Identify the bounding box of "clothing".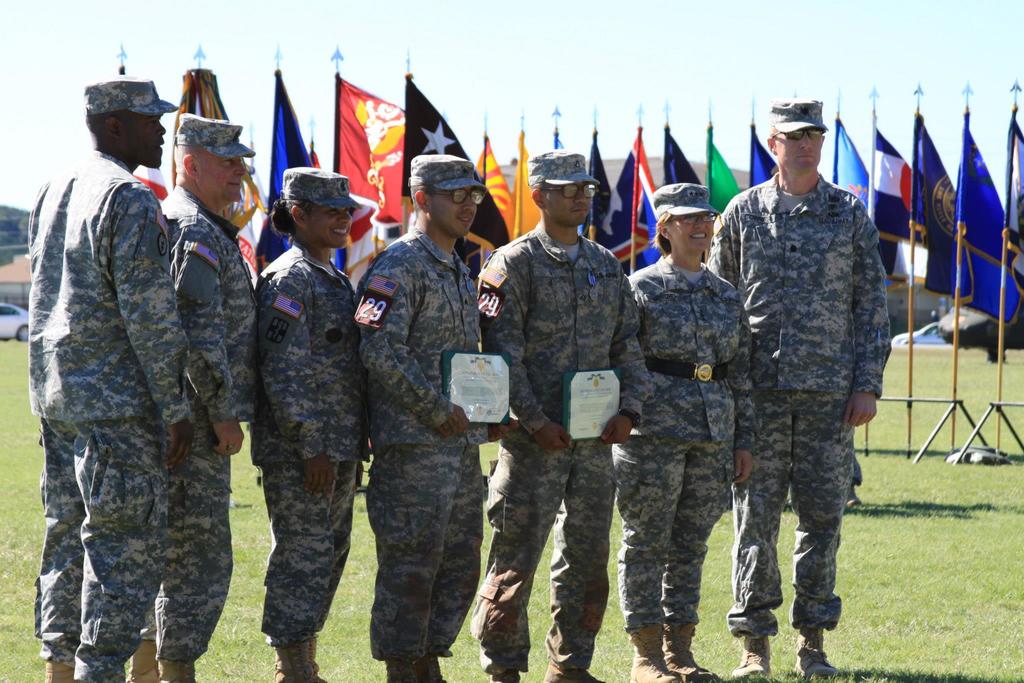
630/257/752/634.
